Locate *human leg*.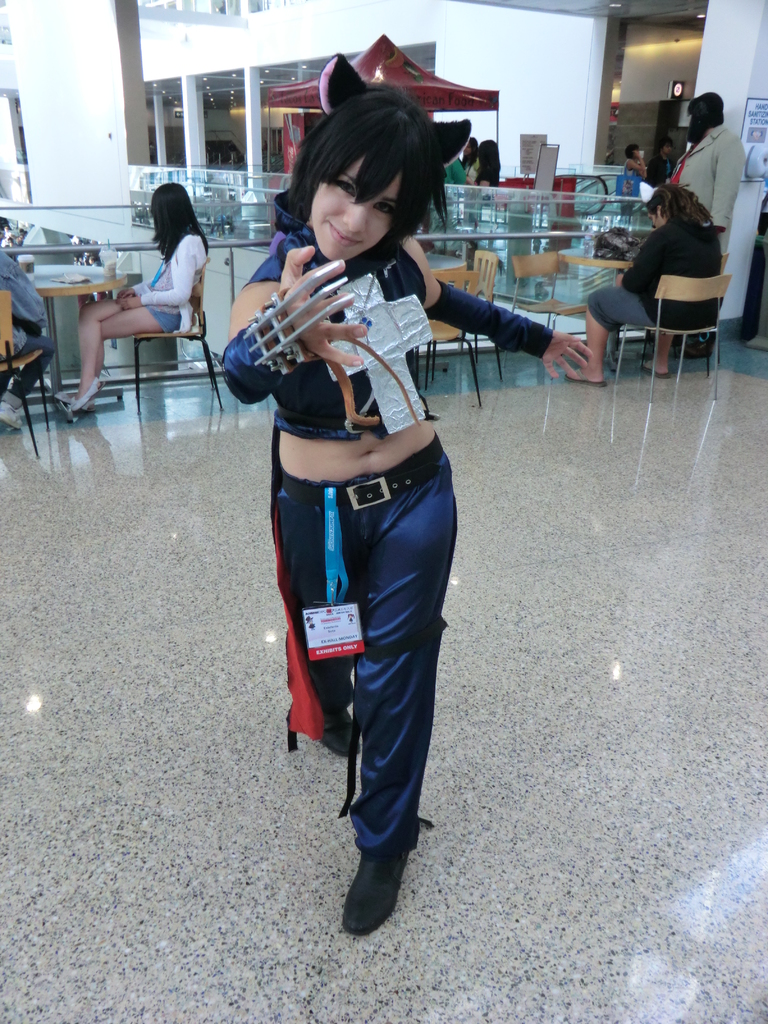
Bounding box: region(341, 455, 455, 936).
